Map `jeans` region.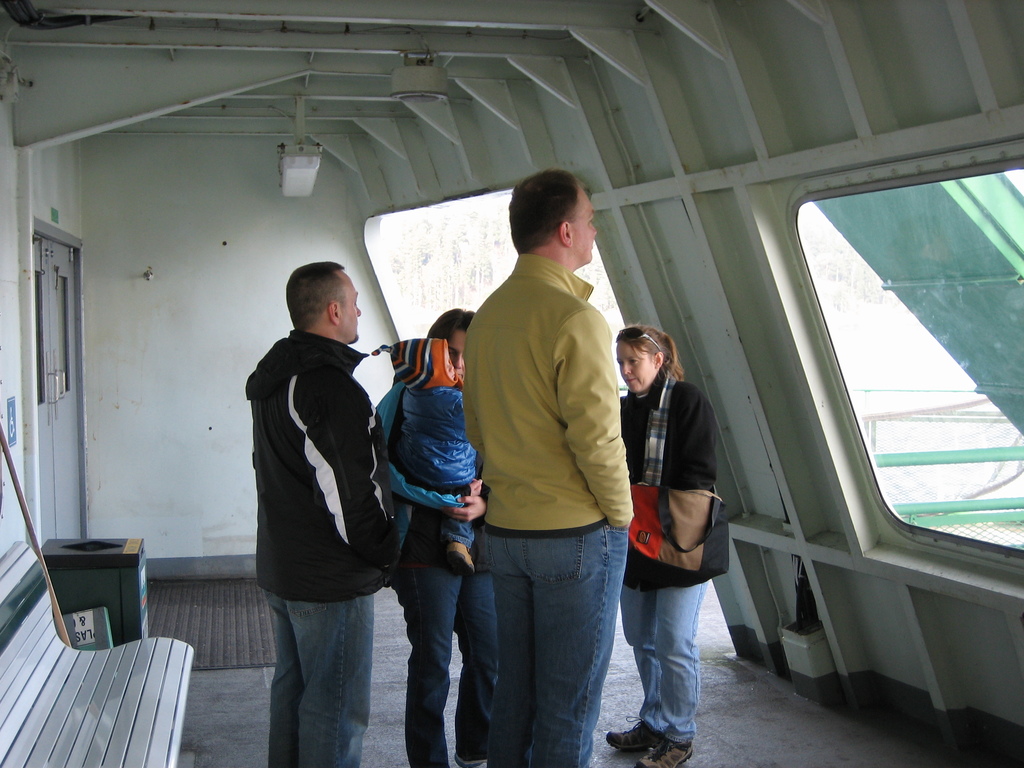
Mapped to 431/524/644/760.
